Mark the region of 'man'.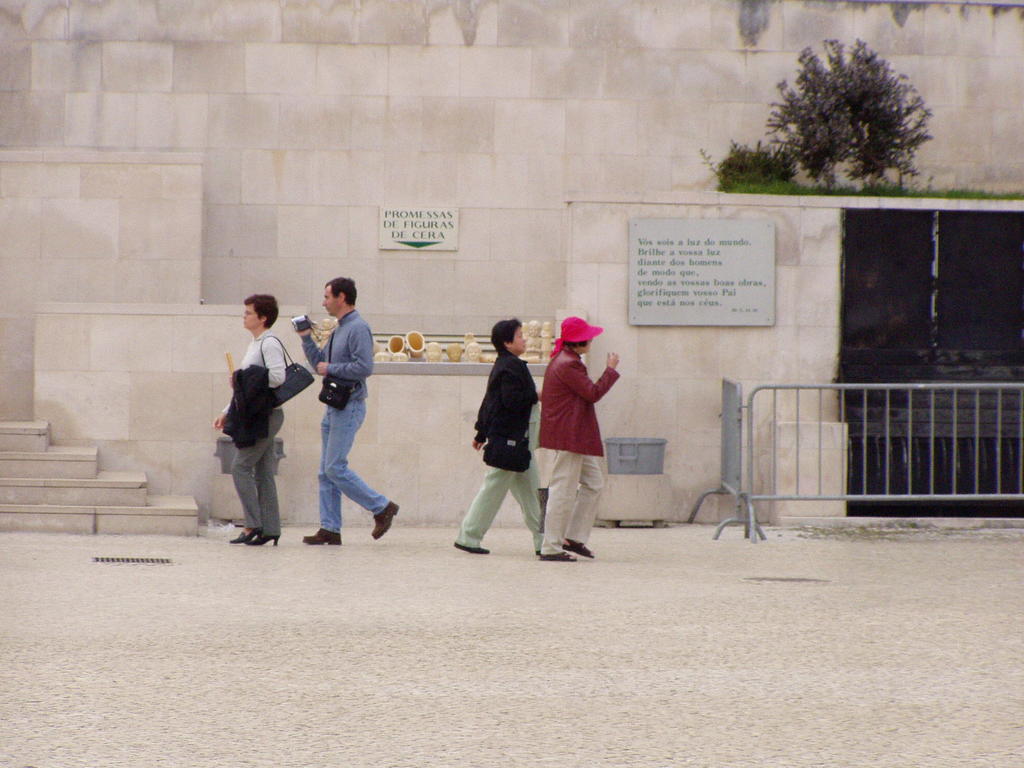
Region: box=[300, 269, 389, 547].
